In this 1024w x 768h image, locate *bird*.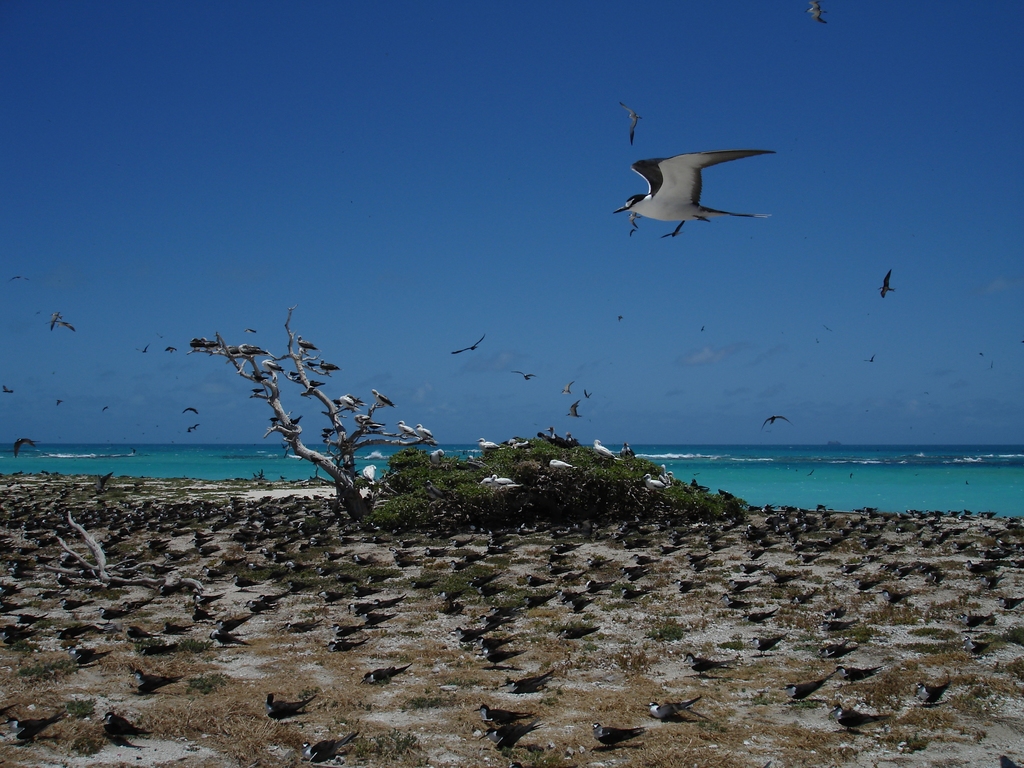
Bounding box: left=259, top=593, right=286, bottom=602.
